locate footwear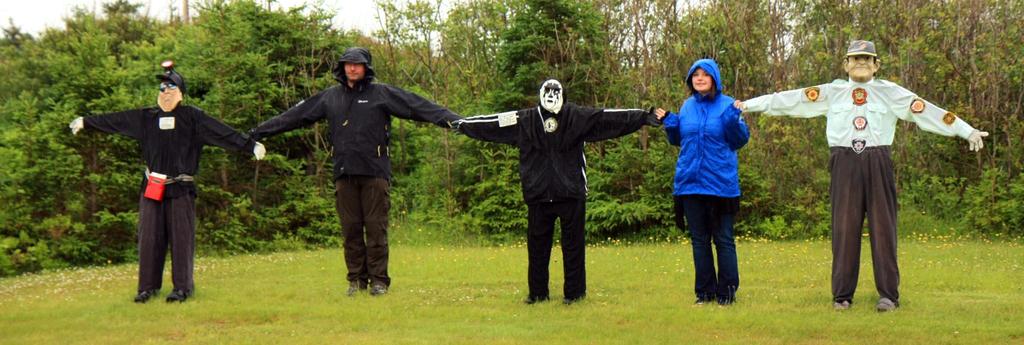
left=876, top=293, right=897, bottom=312
